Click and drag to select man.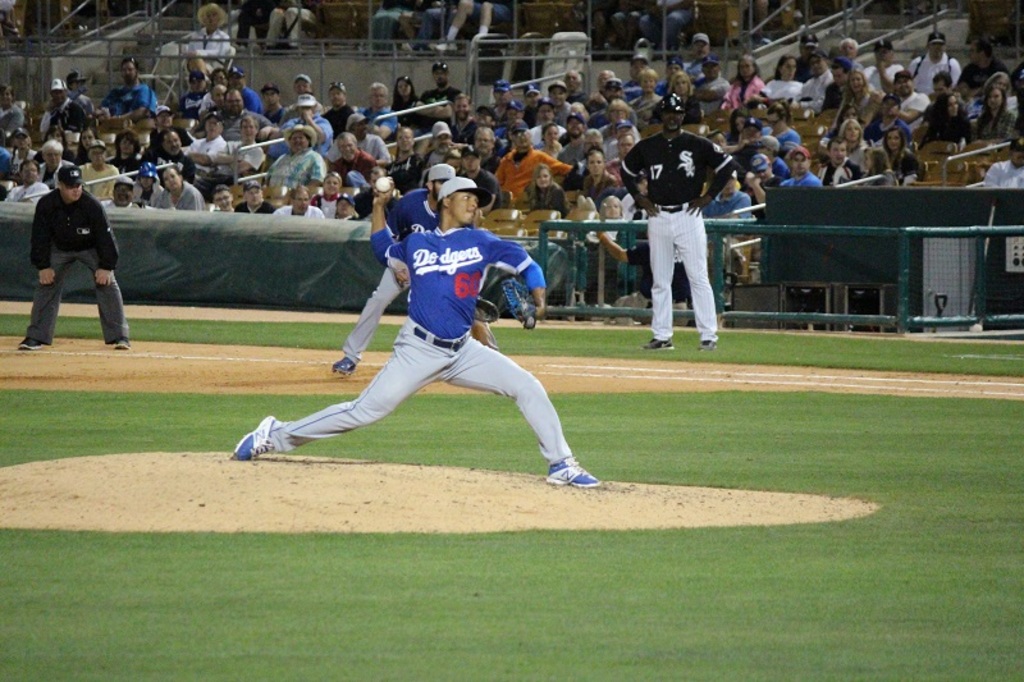
Selection: x1=268 y1=0 x2=326 y2=49.
